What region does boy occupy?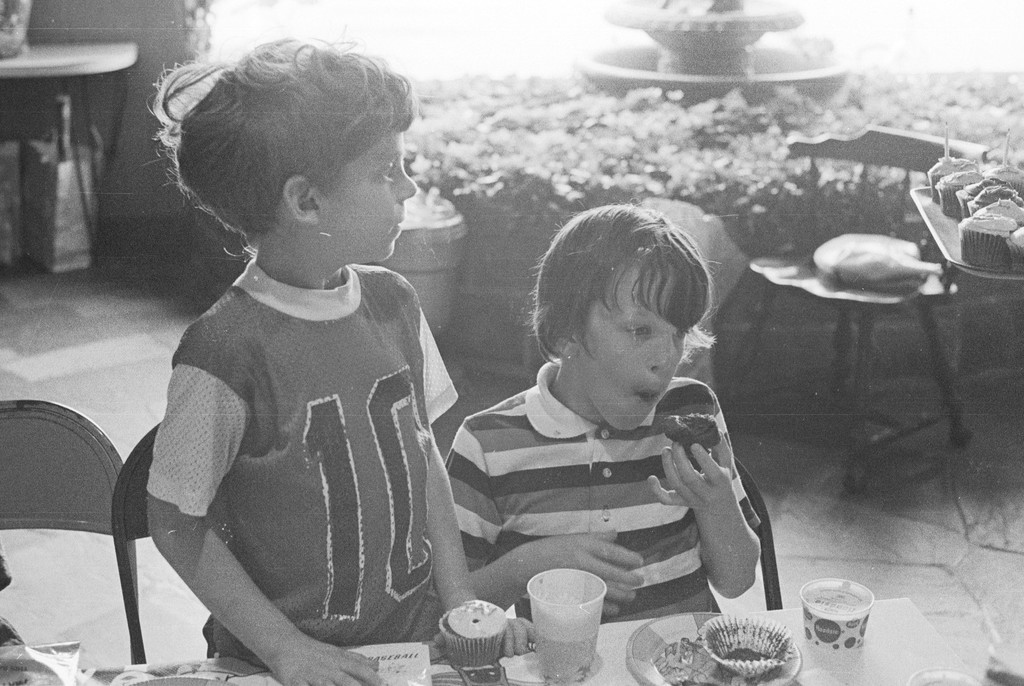
bbox=[446, 203, 762, 621].
